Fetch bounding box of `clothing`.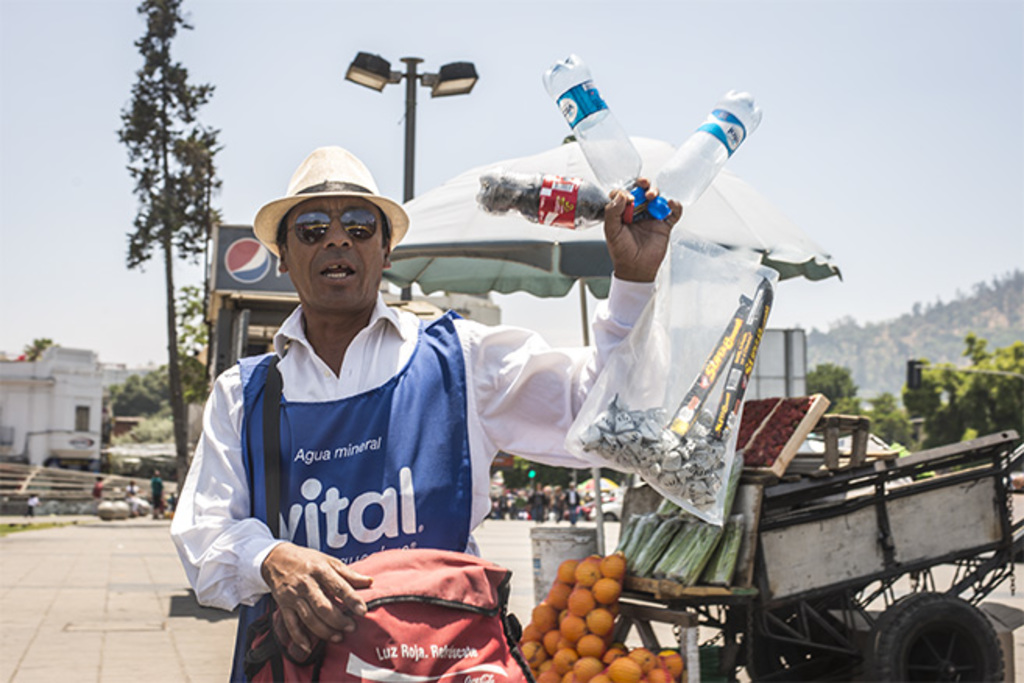
Bbox: {"x1": 157, "y1": 479, "x2": 168, "y2": 522}.
